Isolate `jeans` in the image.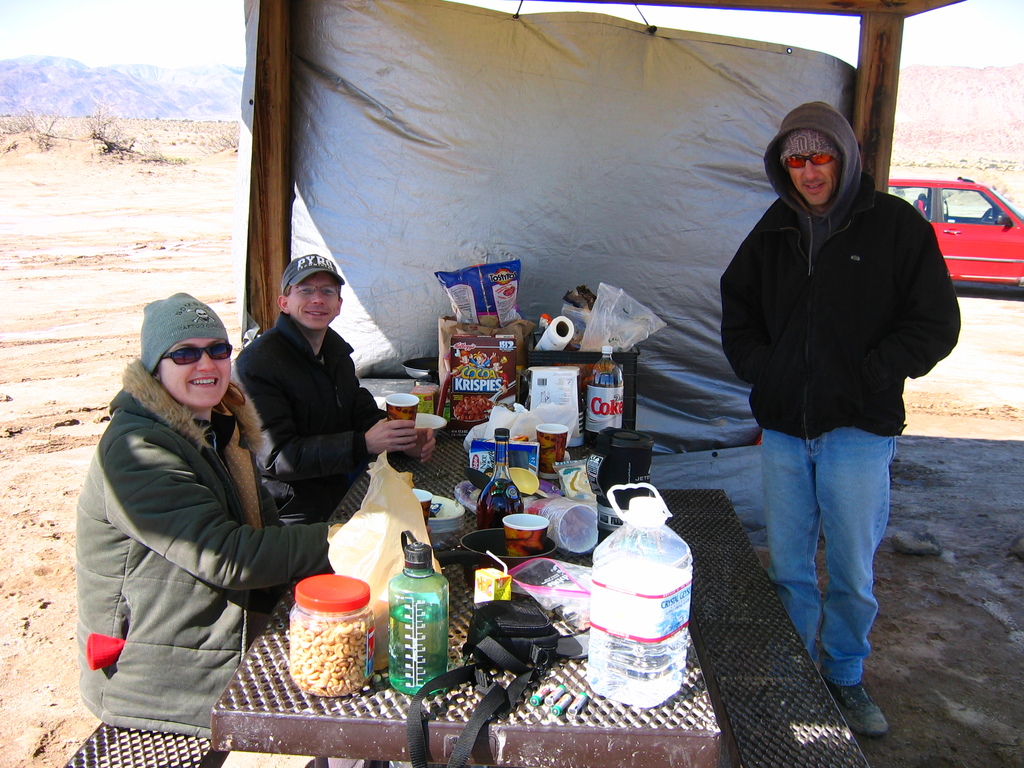
Isolated region: bbox=(759, 429, 900, 684).
